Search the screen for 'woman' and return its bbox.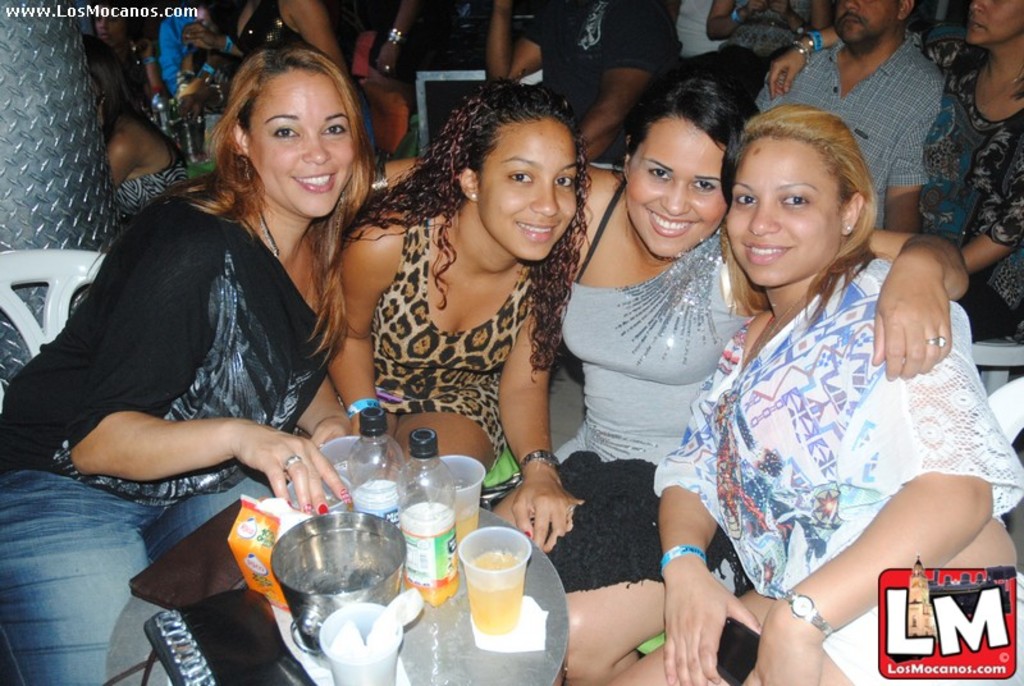
Found: bbox=[323, 63, 596, 513].
